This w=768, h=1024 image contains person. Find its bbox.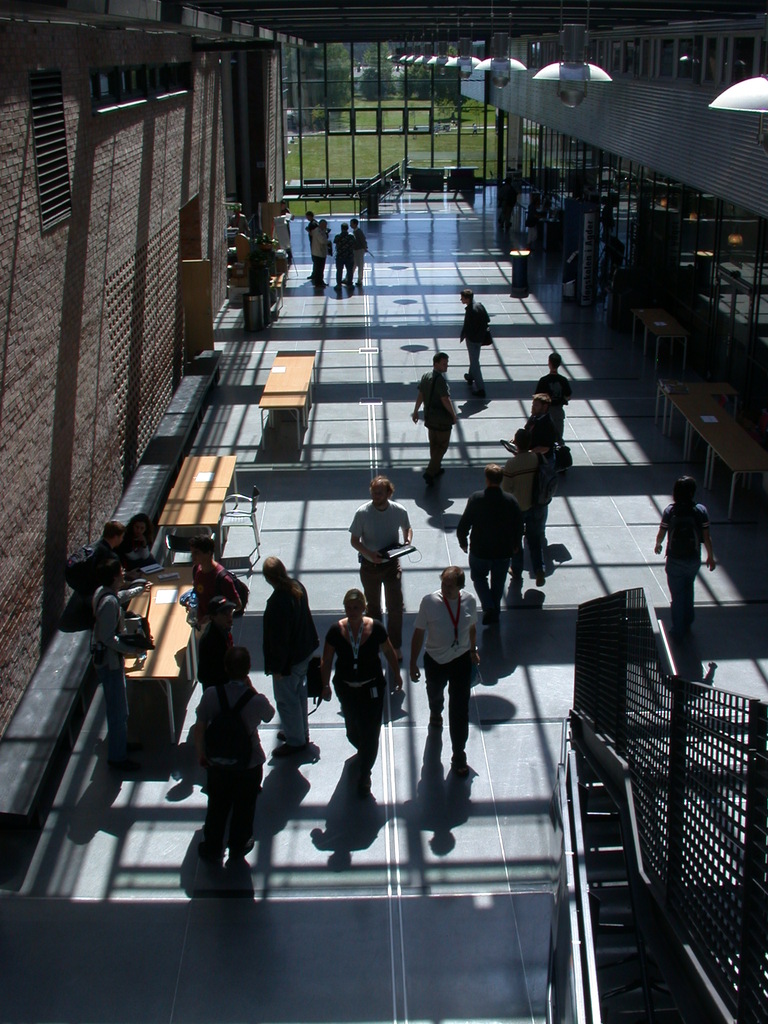
653,477,711,634.
